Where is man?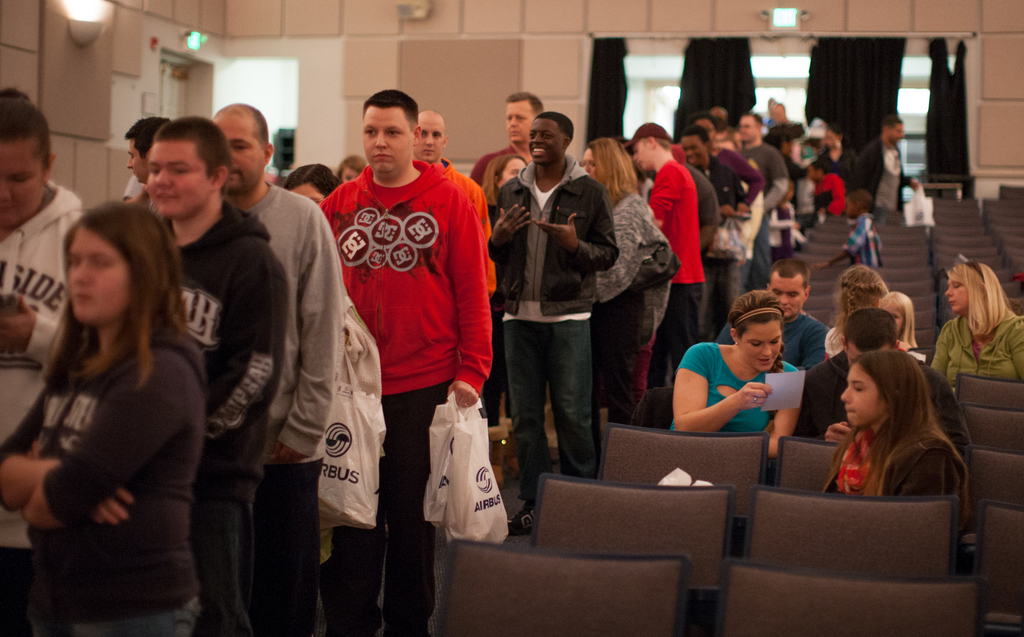
<box>717,255,828,379</box>.
